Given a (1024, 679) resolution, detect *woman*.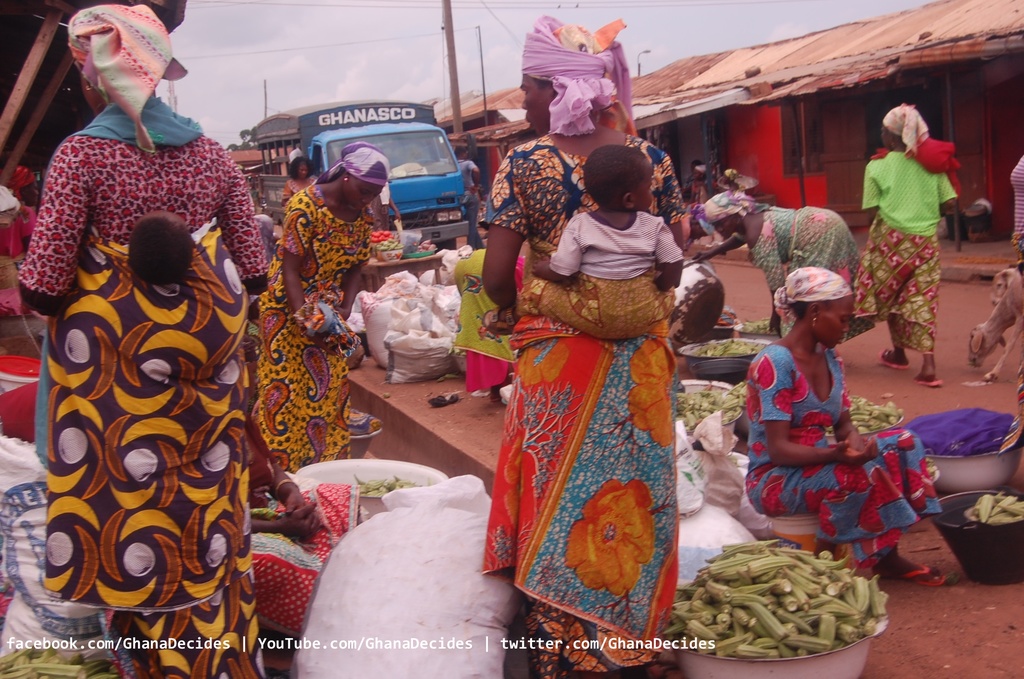
bbox=[247, 411, 360, 655].
